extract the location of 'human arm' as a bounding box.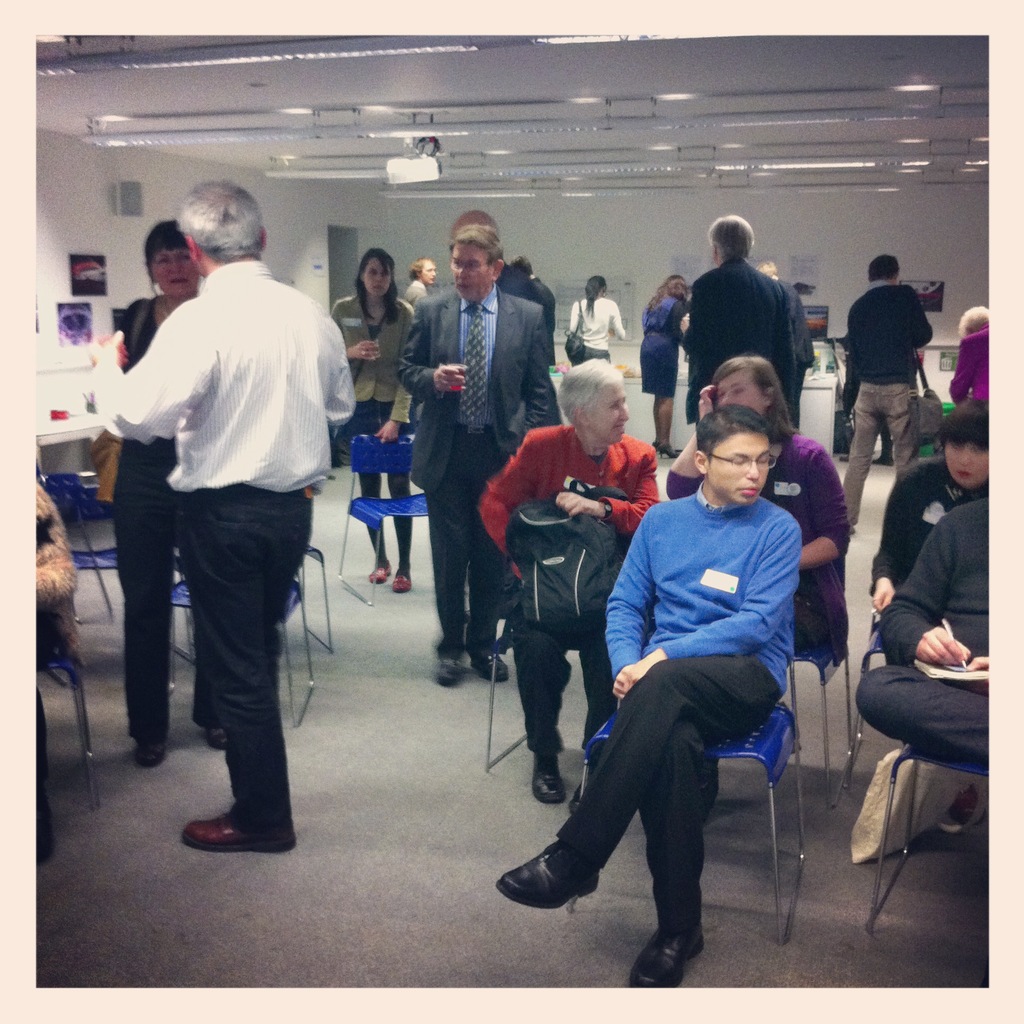
<bbox>395, 299, 472, 410</bbox>.
